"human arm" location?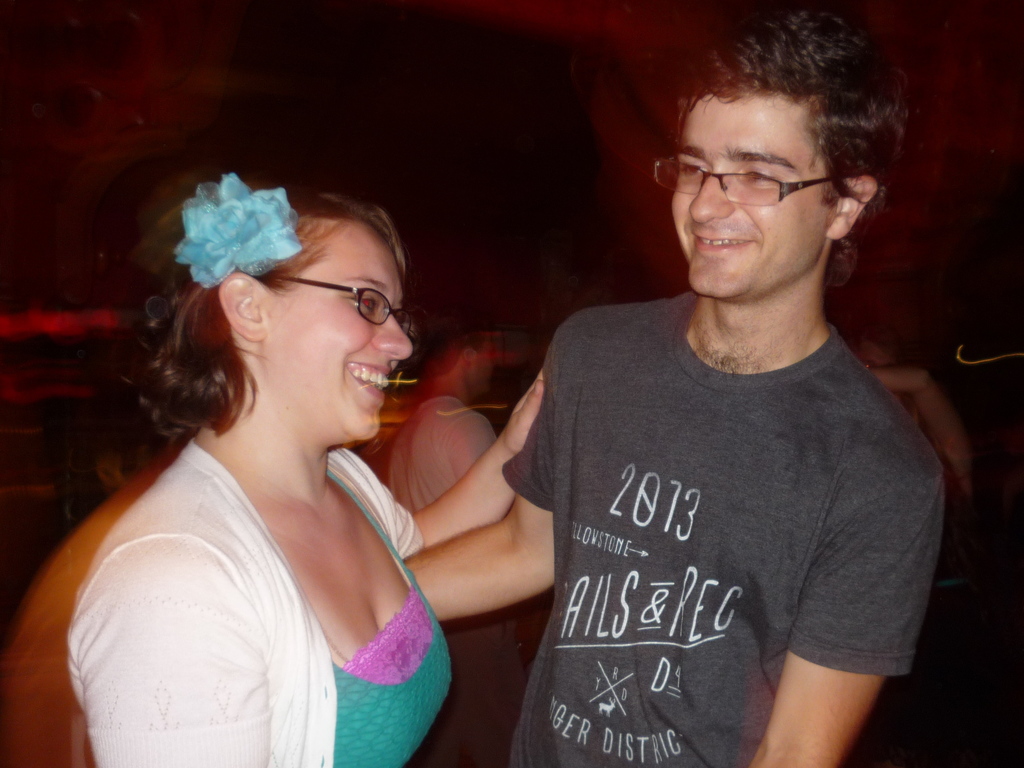
x1=745, y1=437, x2=946, y2=767
